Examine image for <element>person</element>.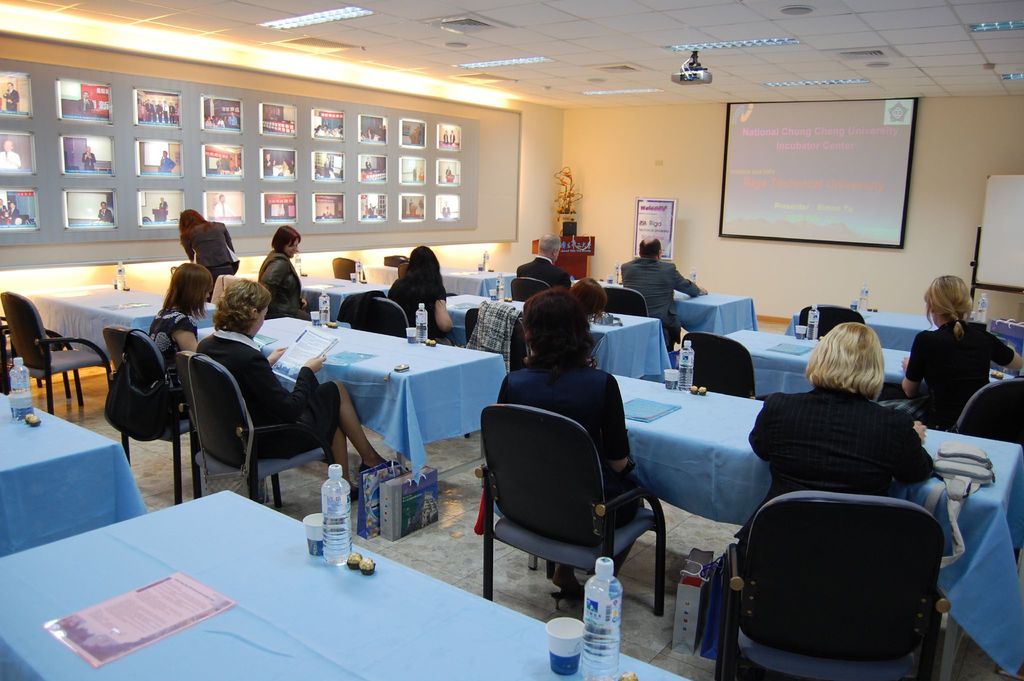
Examination result: bbox=(324, 155, 332, 177).
